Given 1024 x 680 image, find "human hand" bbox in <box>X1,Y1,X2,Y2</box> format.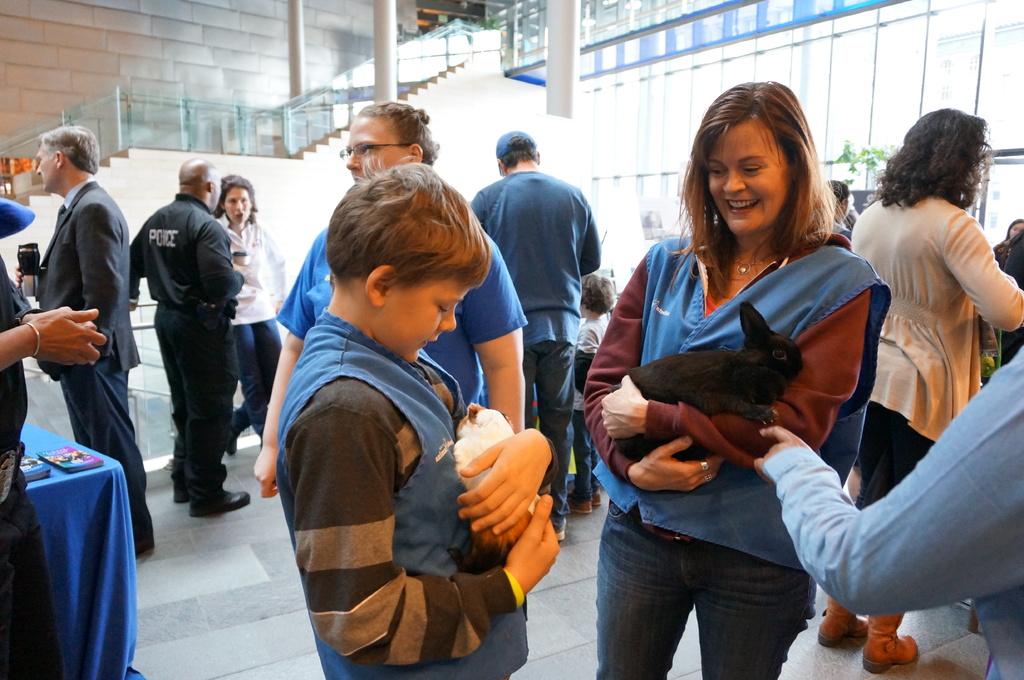
<box>505,489,563,601</box>.
